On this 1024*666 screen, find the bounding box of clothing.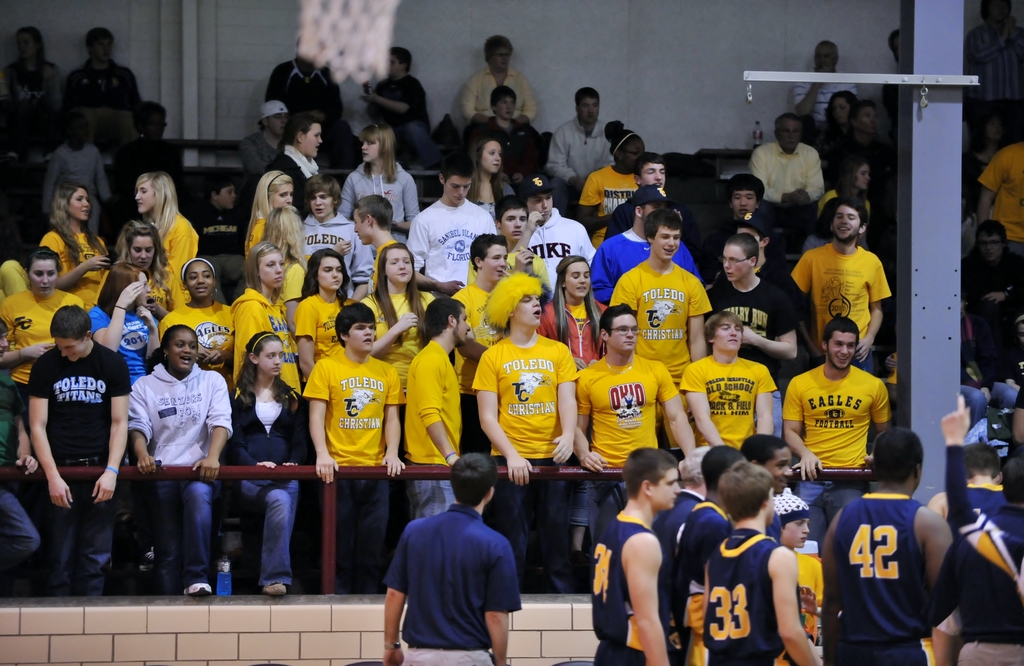
Bounding box: 1/60/68/159.
